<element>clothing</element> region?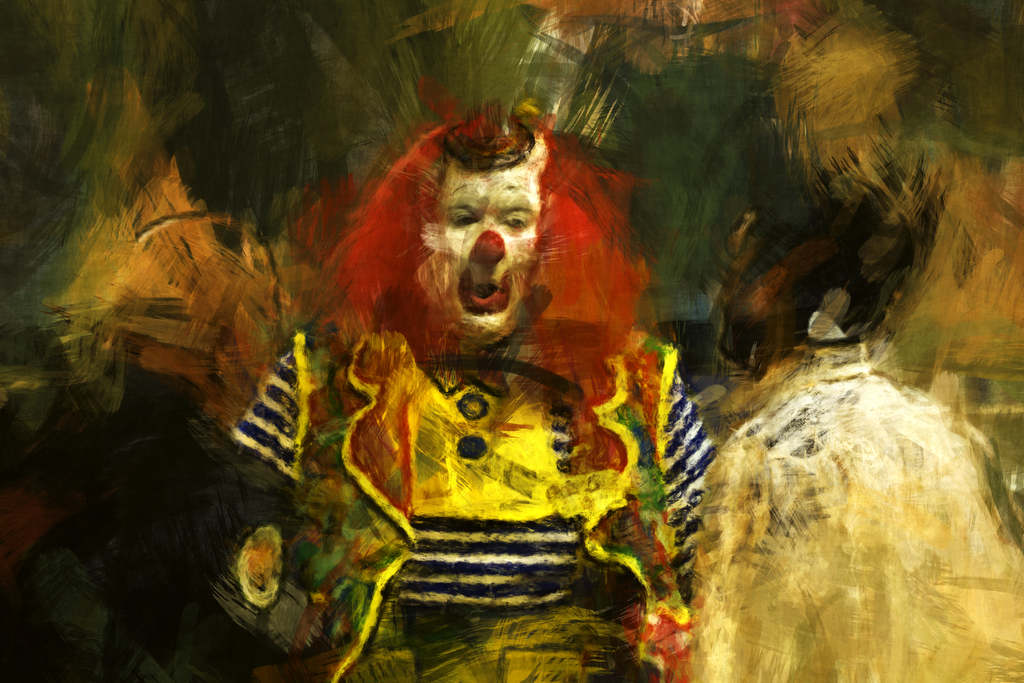
<bbox>684, 334, 1023, 681</bbox>
